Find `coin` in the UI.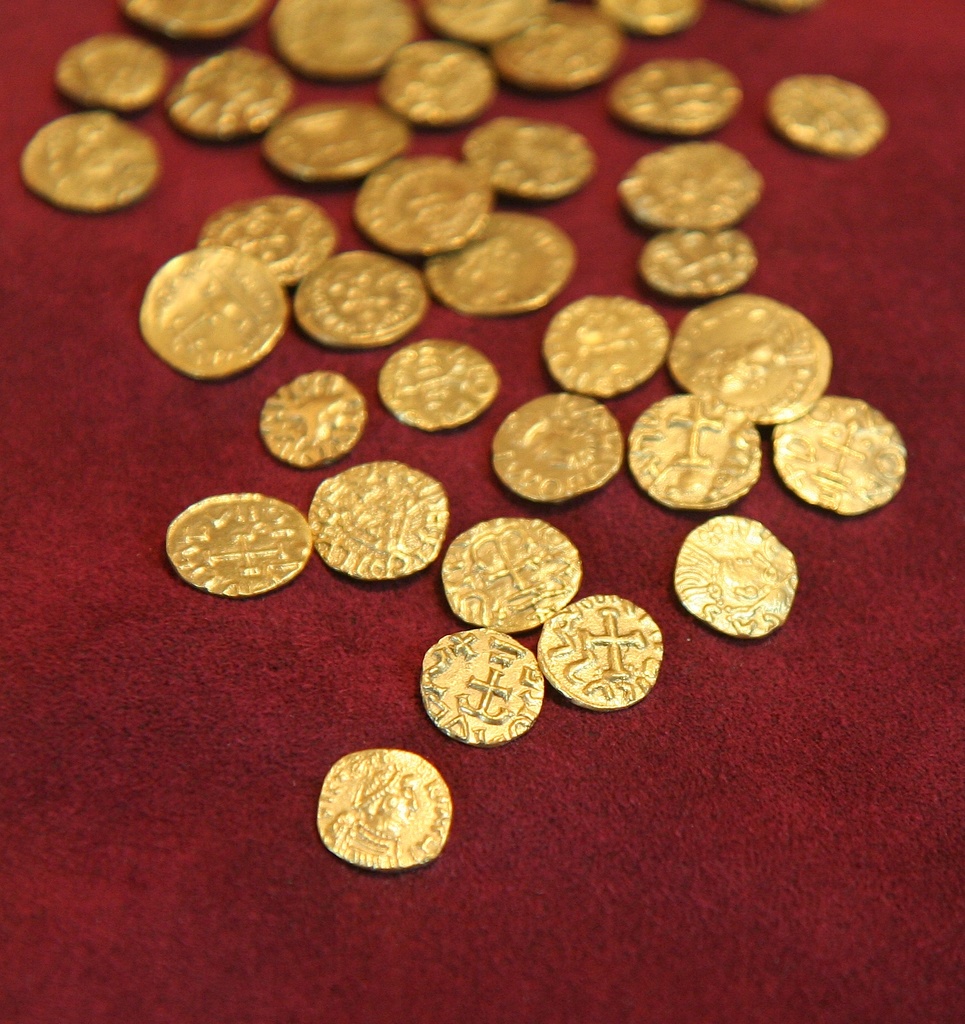
UI element at 135, 242, 288, 378.
